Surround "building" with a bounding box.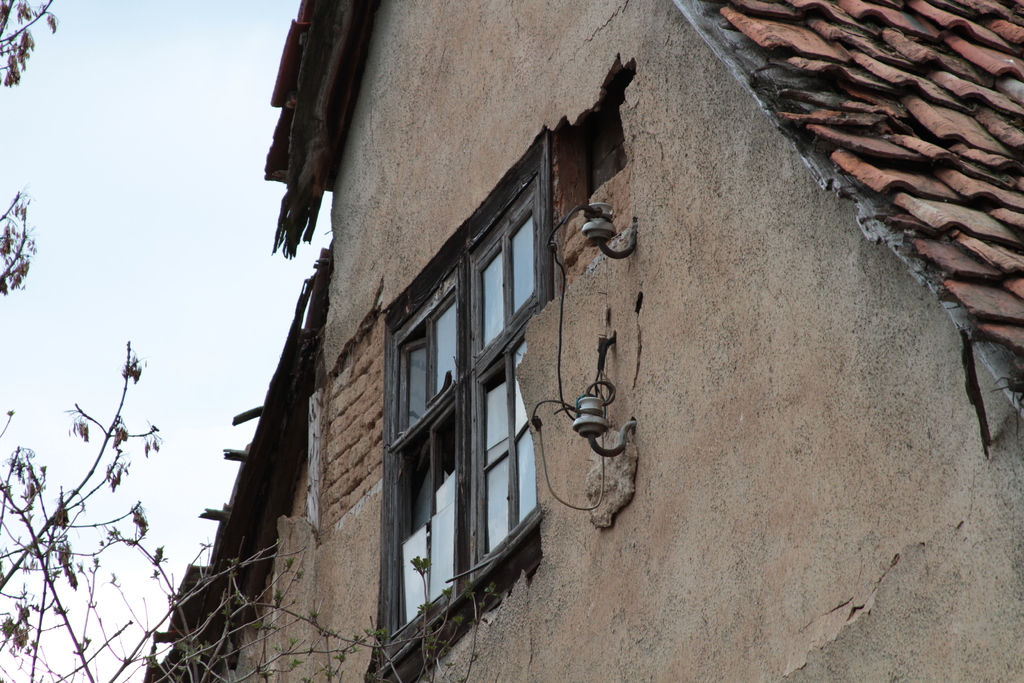
left=144, top=0, right=1023, bottom=682.
